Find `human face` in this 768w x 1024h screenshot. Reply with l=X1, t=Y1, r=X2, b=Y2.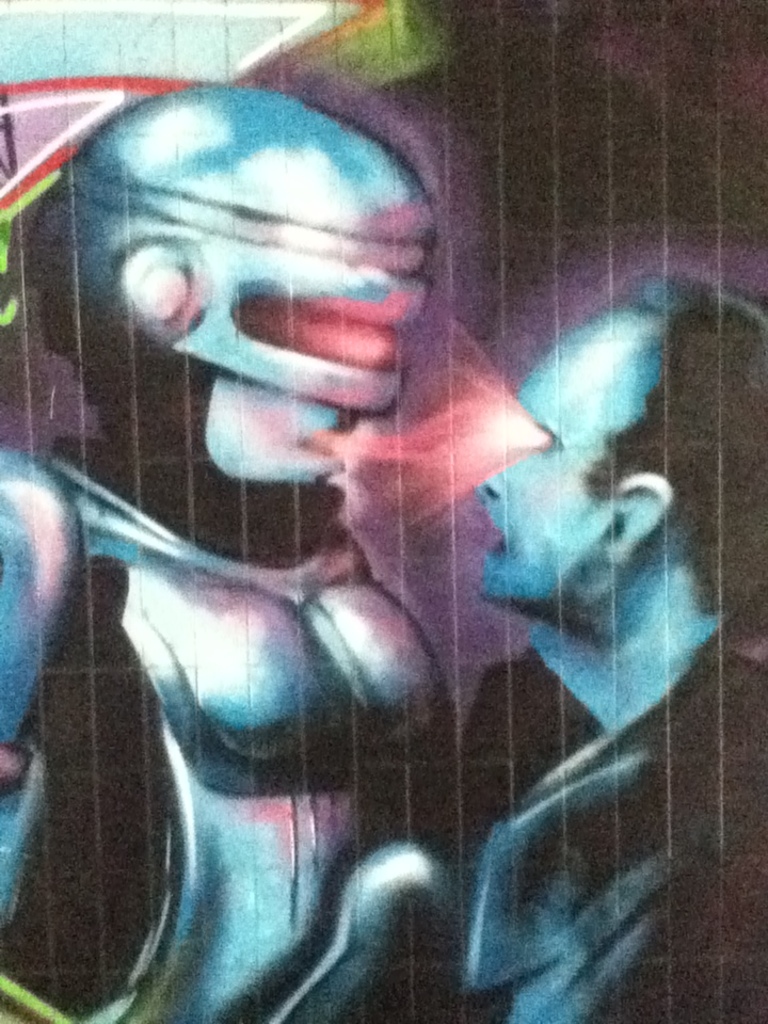
l=476, t=309, r=635, b=601.
